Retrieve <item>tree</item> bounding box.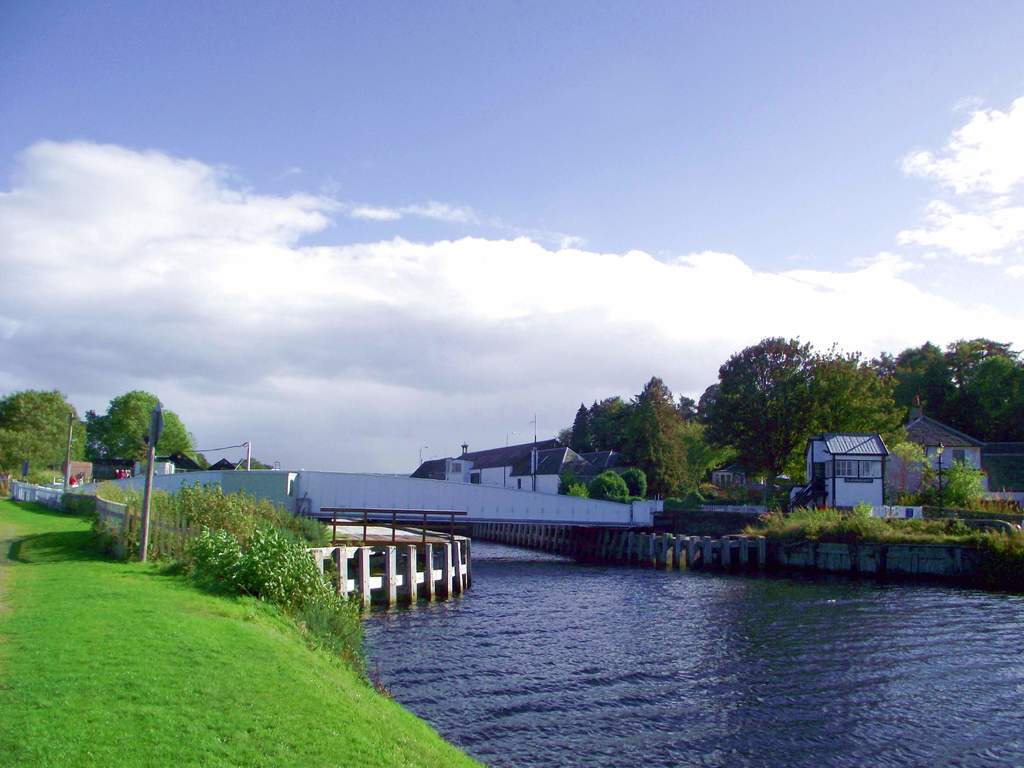
Bounding box: x1=0, y1=386, x2=87, y2=473.
